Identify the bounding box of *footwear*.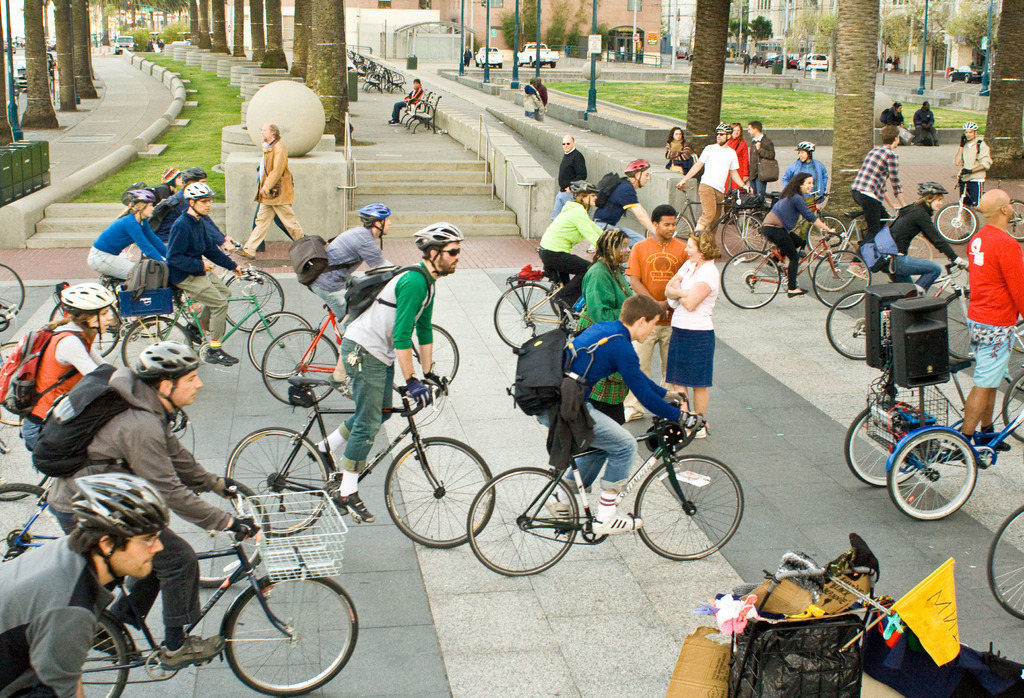
[x1=184, y1=324, x2=203, y2=348].
